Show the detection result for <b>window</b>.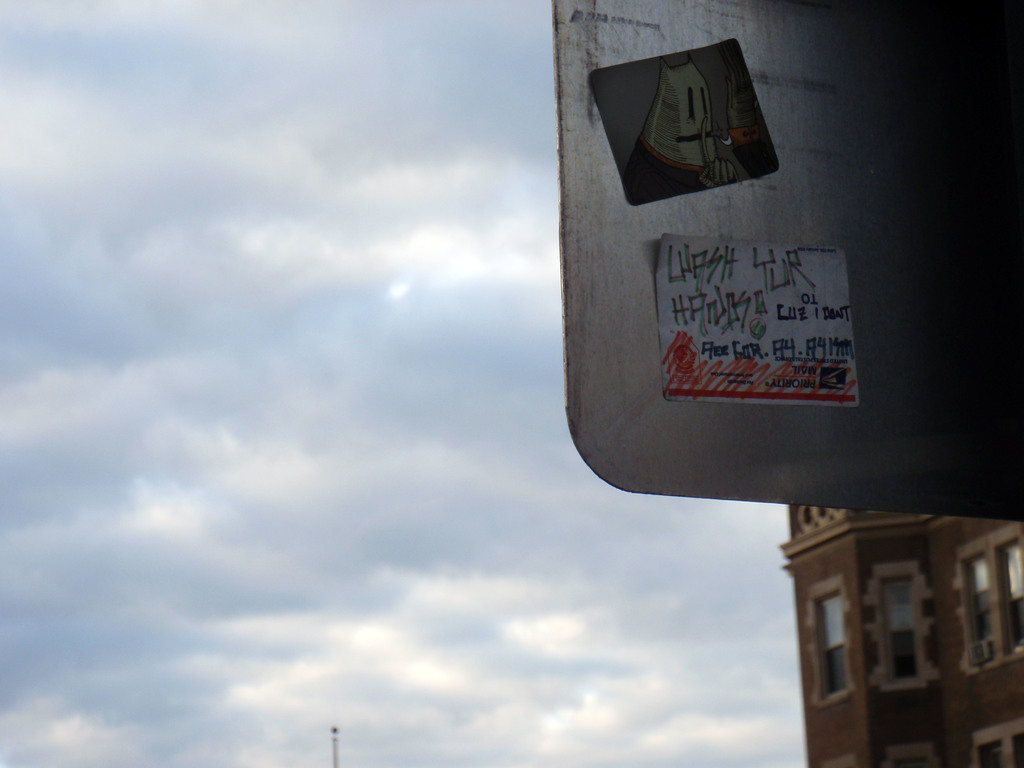
x1=962 y1=545 x2=1007 y2=676.
